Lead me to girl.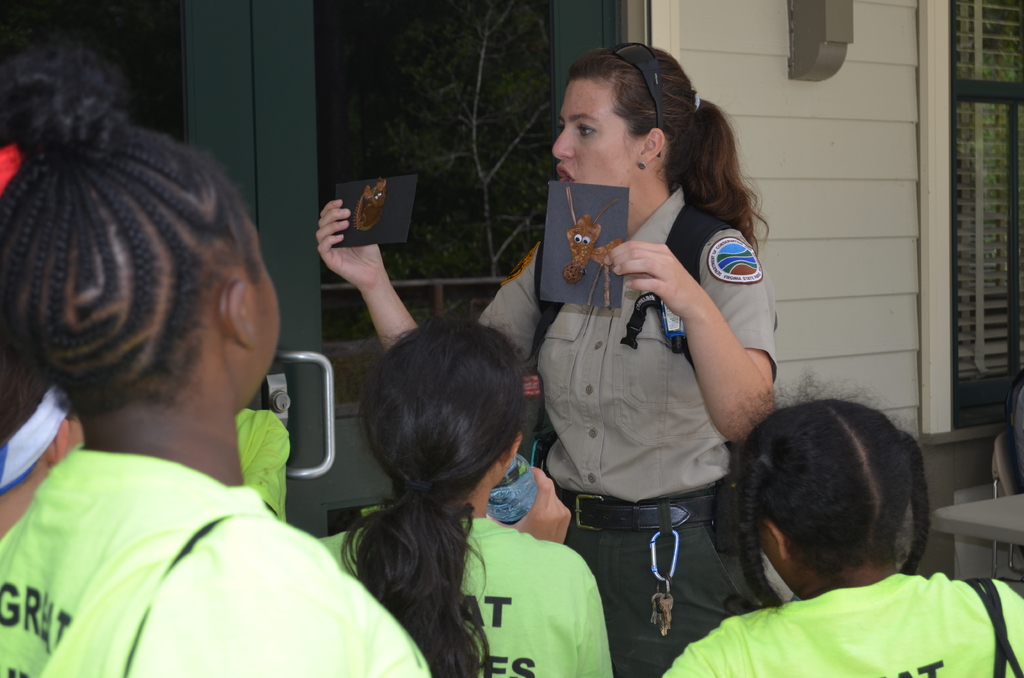
Lead to (left=0, top=36, right=433, bottom=677).
